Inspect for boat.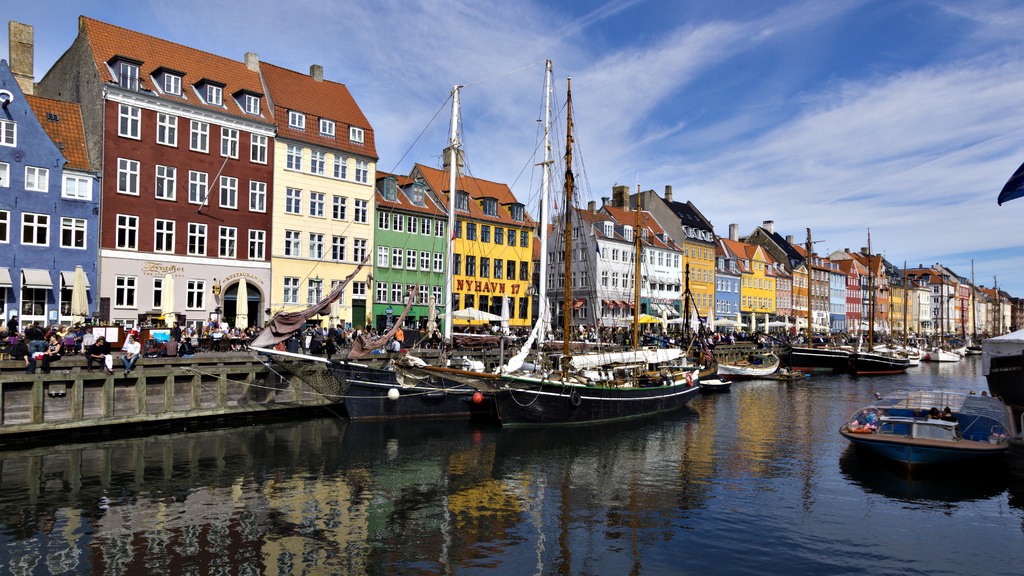
Inspection: 838 378 1020 475.
